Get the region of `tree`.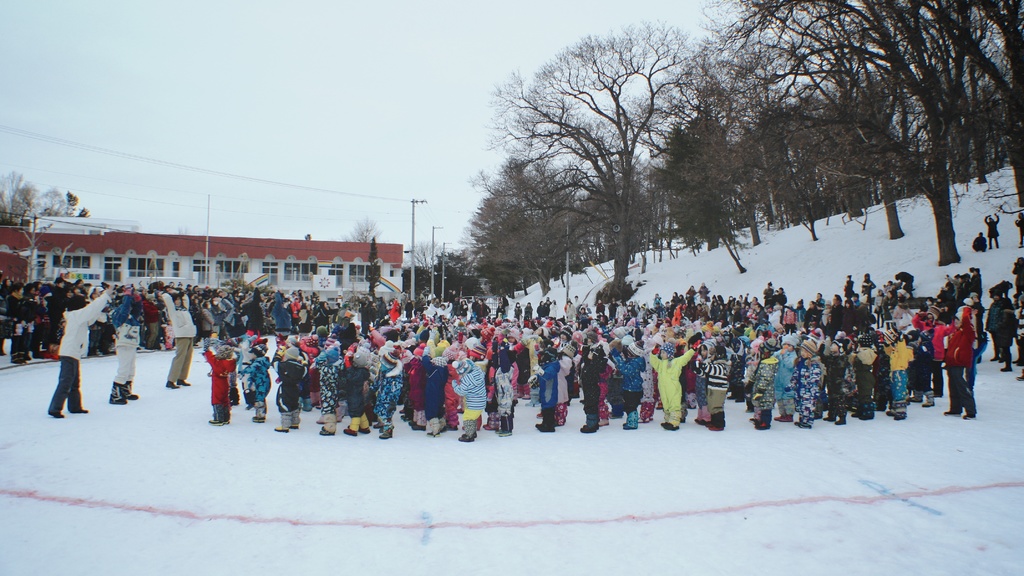
[left=493, top=21, right=727, bottom=309].
